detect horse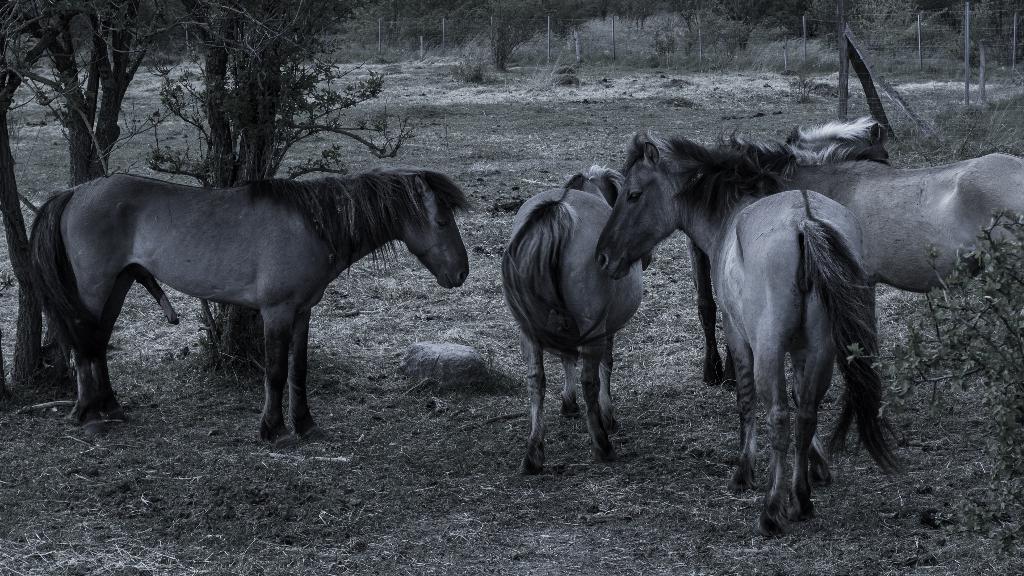
497 165 654 477
